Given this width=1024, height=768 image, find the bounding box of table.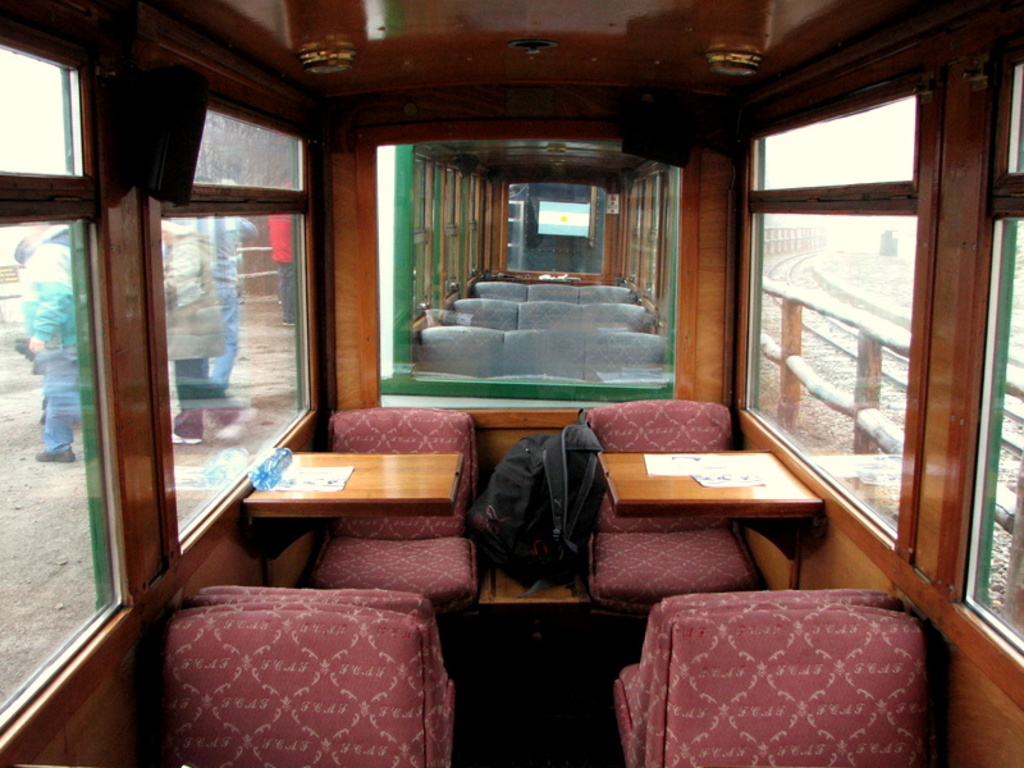
detection(238, 452, 461, 534).
